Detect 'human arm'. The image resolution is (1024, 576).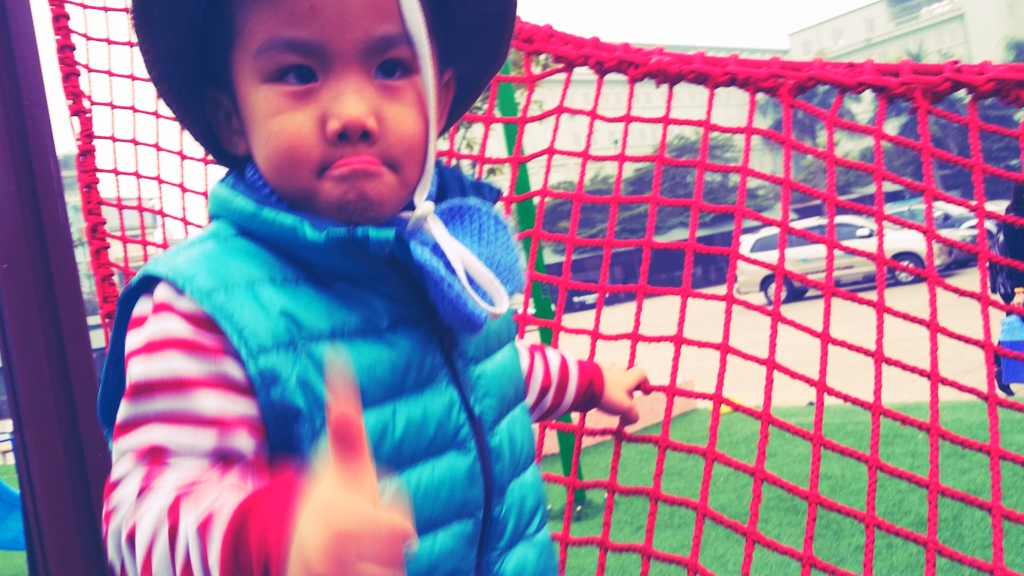
Rect(94, 266, 422, 575).
